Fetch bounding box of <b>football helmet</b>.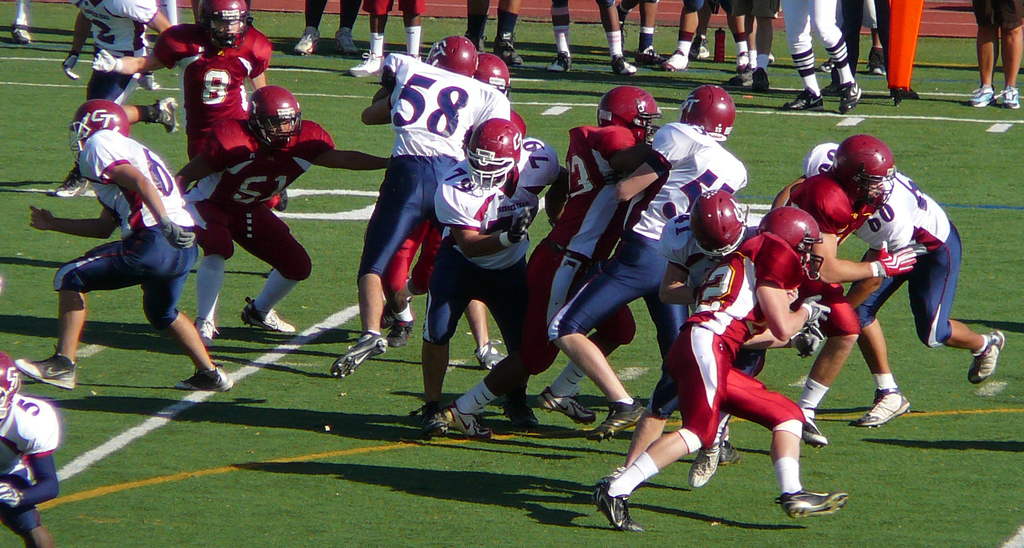
Bbox: Rect(593, 87, 660, 138).
